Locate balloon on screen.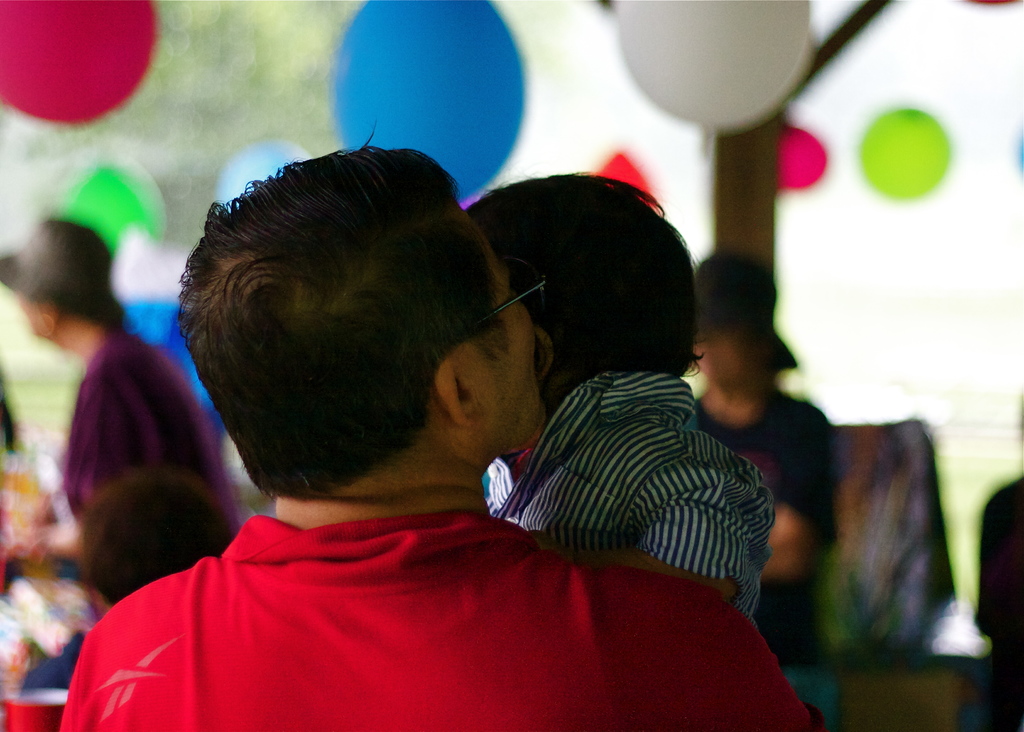
On screen at BBox(612, 0, 812, 129).
